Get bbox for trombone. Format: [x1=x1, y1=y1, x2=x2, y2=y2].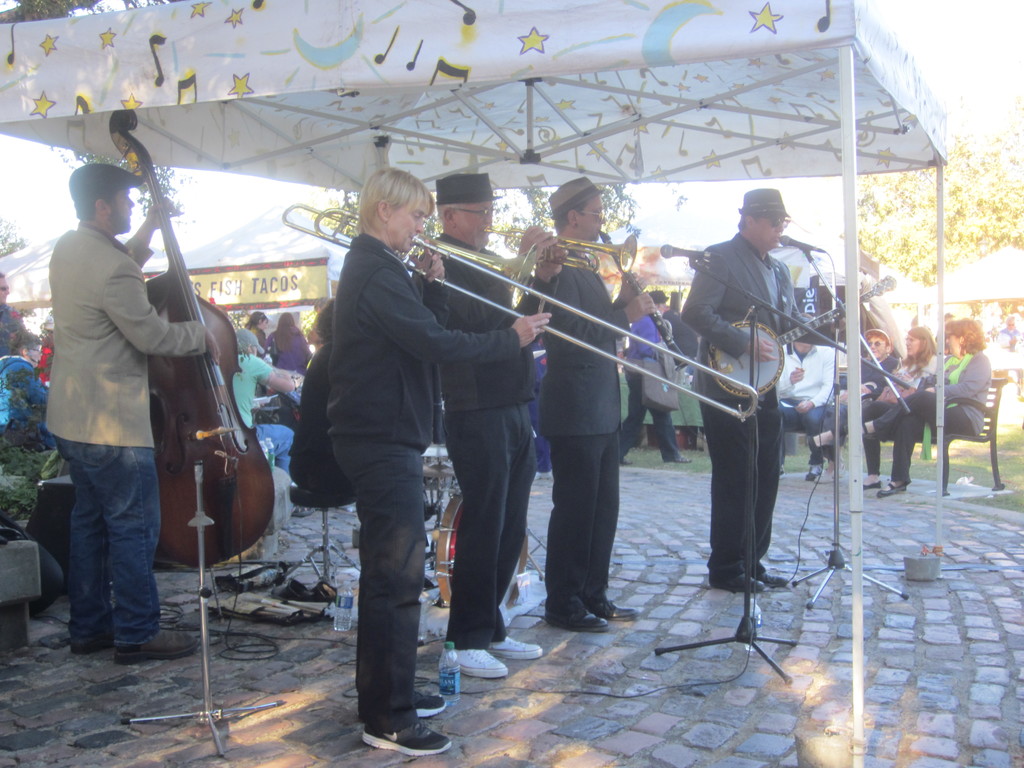
[x1=278, y1=202, x2=763, y2=424].
